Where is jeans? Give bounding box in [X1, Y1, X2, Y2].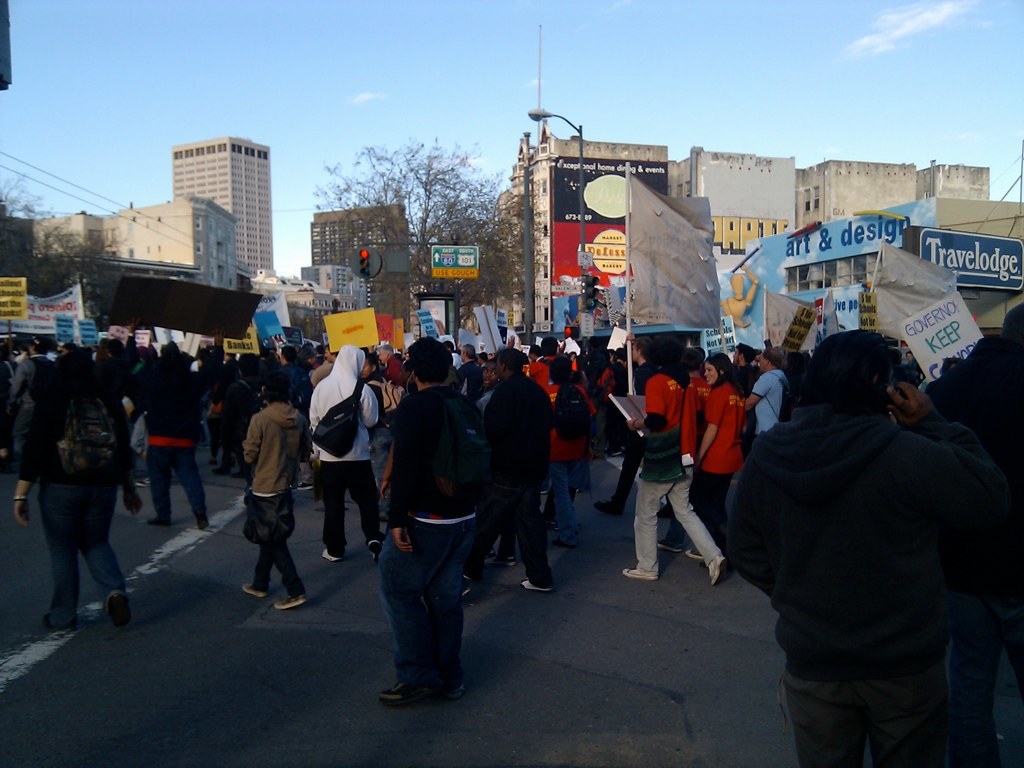
[546, 459, 581, 542].
